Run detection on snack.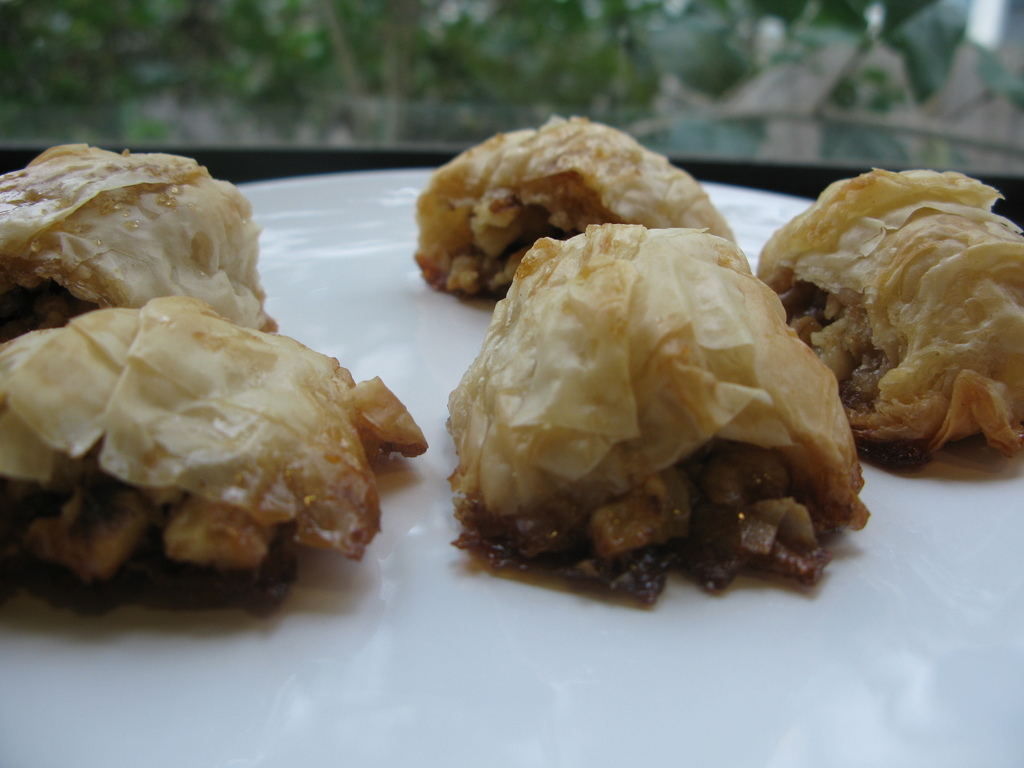
Result: left=0, top=291, right=431, bottom=607.
